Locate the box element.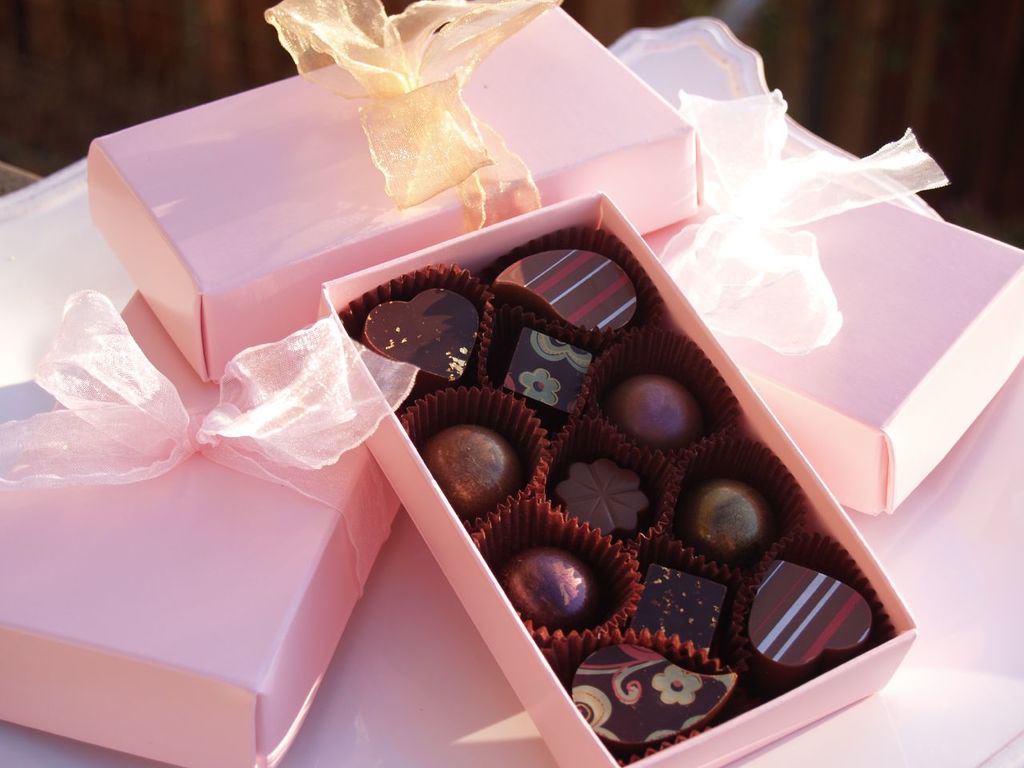
Element bbox: rect(86, 0, 702, 390).
